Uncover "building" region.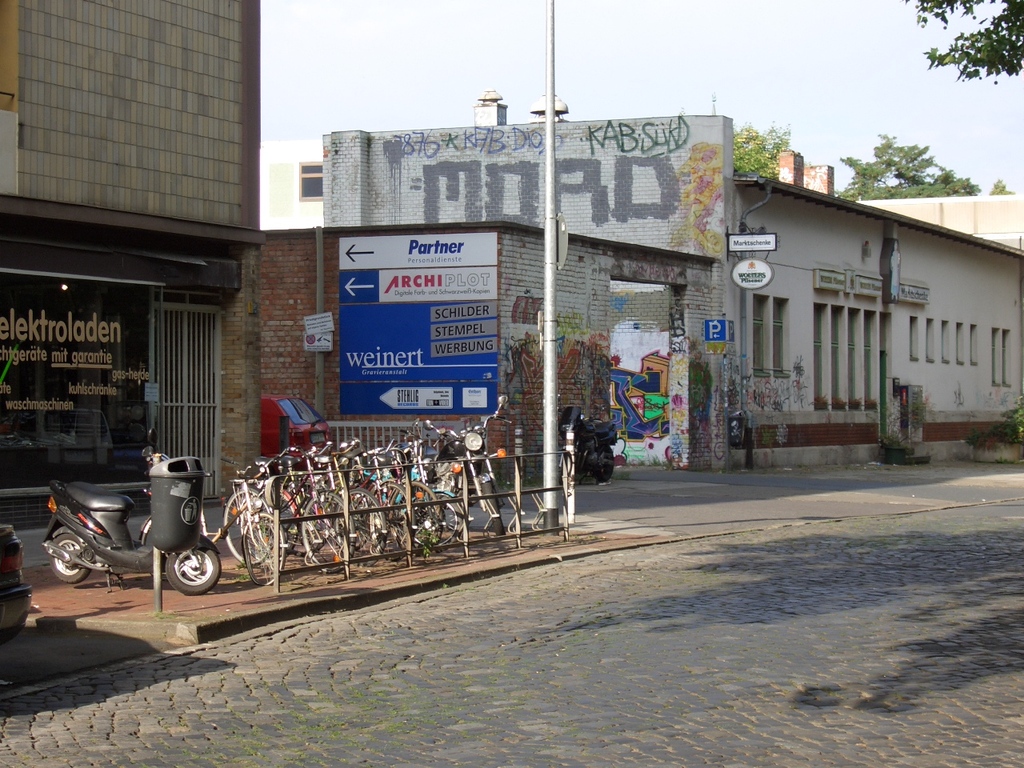
Uncovered: 240/218/708/482.
